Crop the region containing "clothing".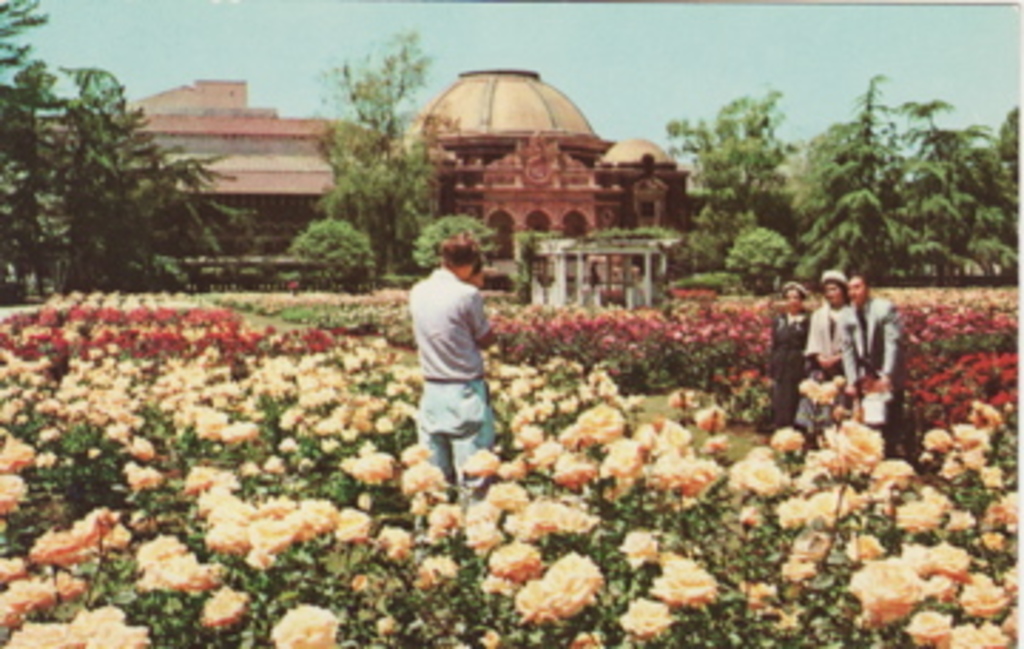
Crop region: [x1=771, y1=305, x2=811, y2=455].
